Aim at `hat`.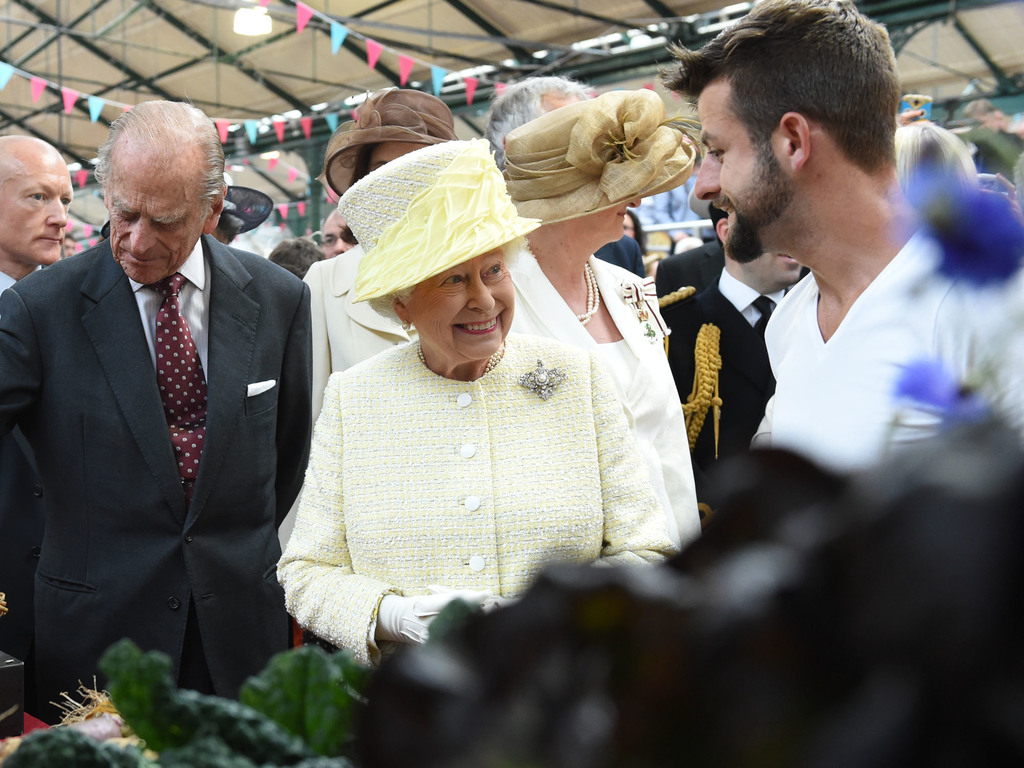
Aimed at BBox(215, 182, 273, 237).
